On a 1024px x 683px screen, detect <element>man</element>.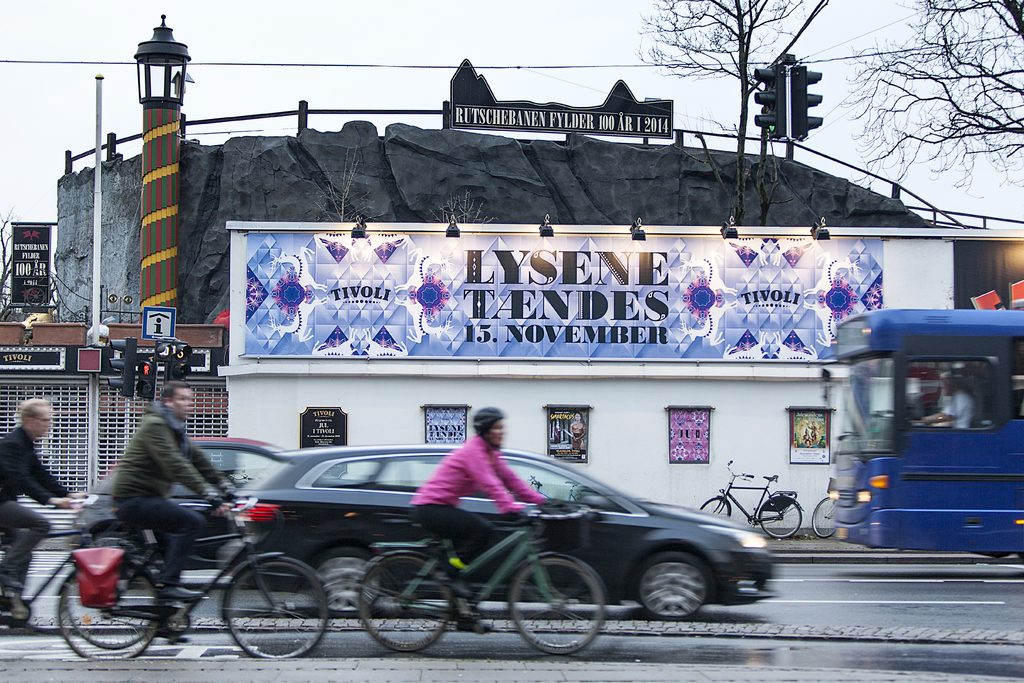
(x1=0, y1=399, x2=84, y2=618).
